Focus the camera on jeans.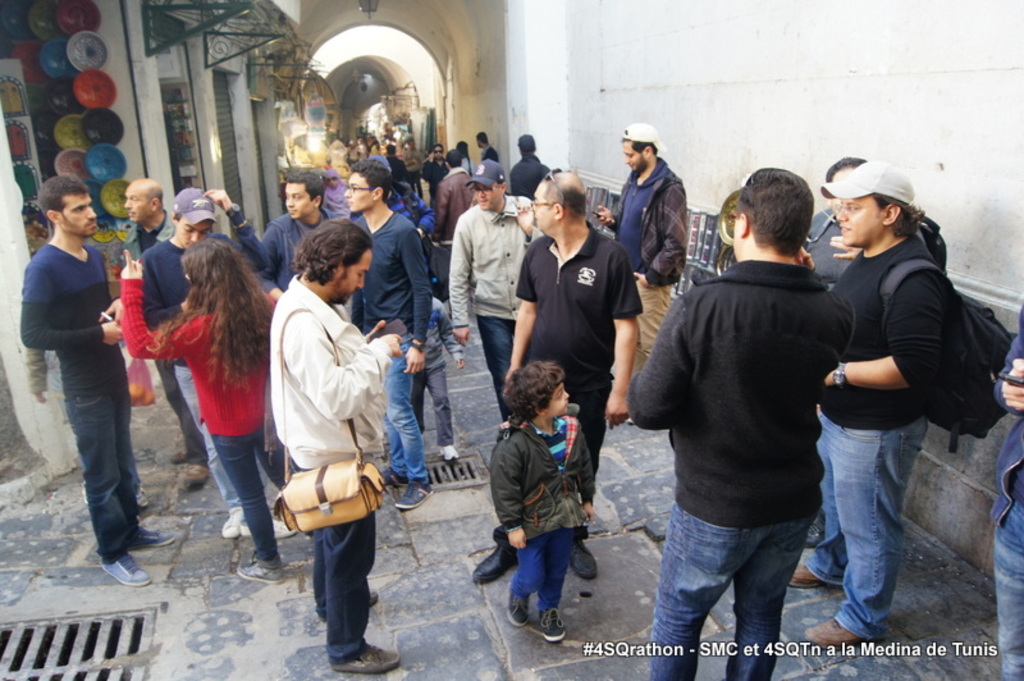
Focus region: x1=388, y1=339, x2=424, y2=483.
